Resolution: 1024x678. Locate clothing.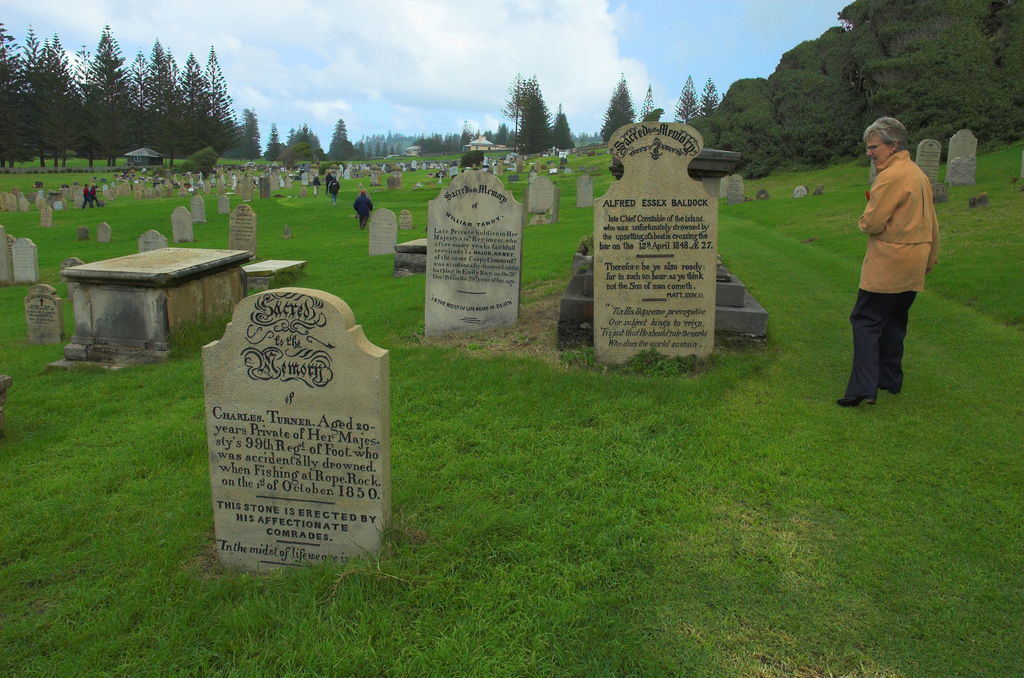
BBox(837, 127, 931, 403).
